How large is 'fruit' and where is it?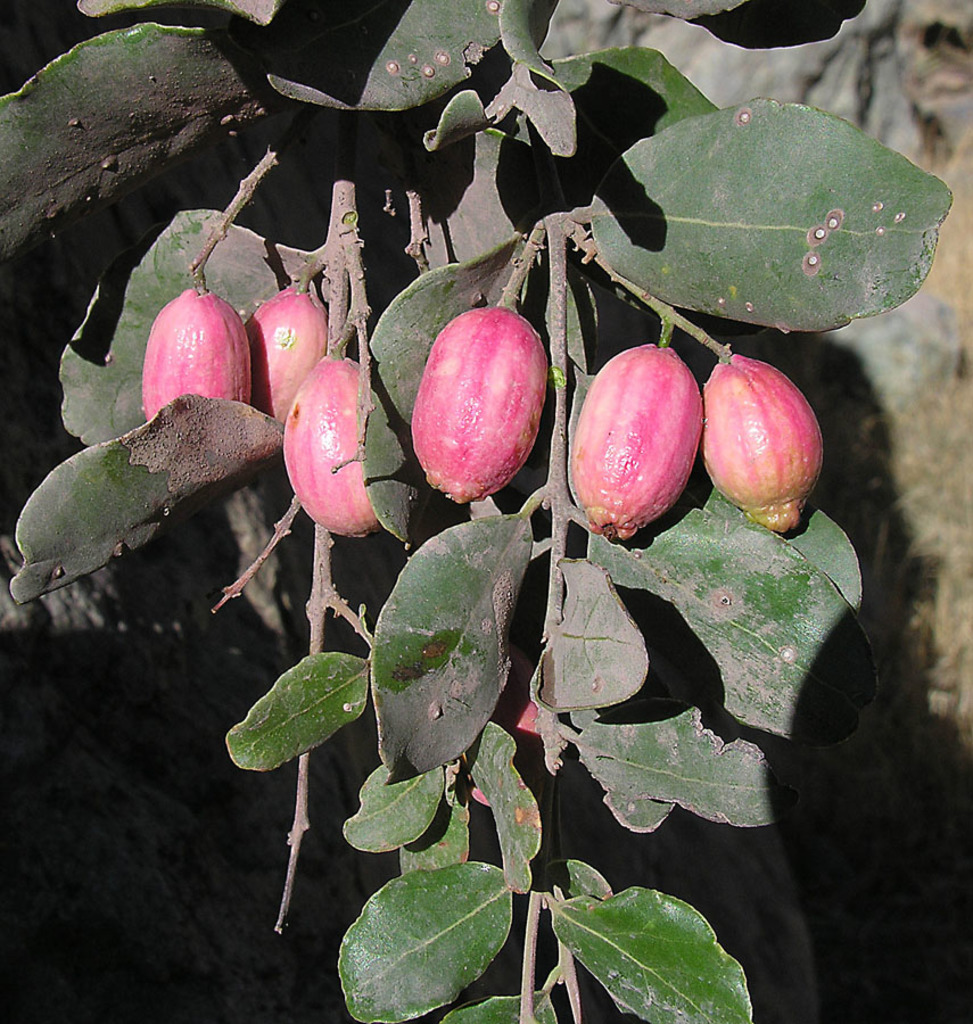
Bounding box: [left=281, top=360, right=380, bottom=544].
